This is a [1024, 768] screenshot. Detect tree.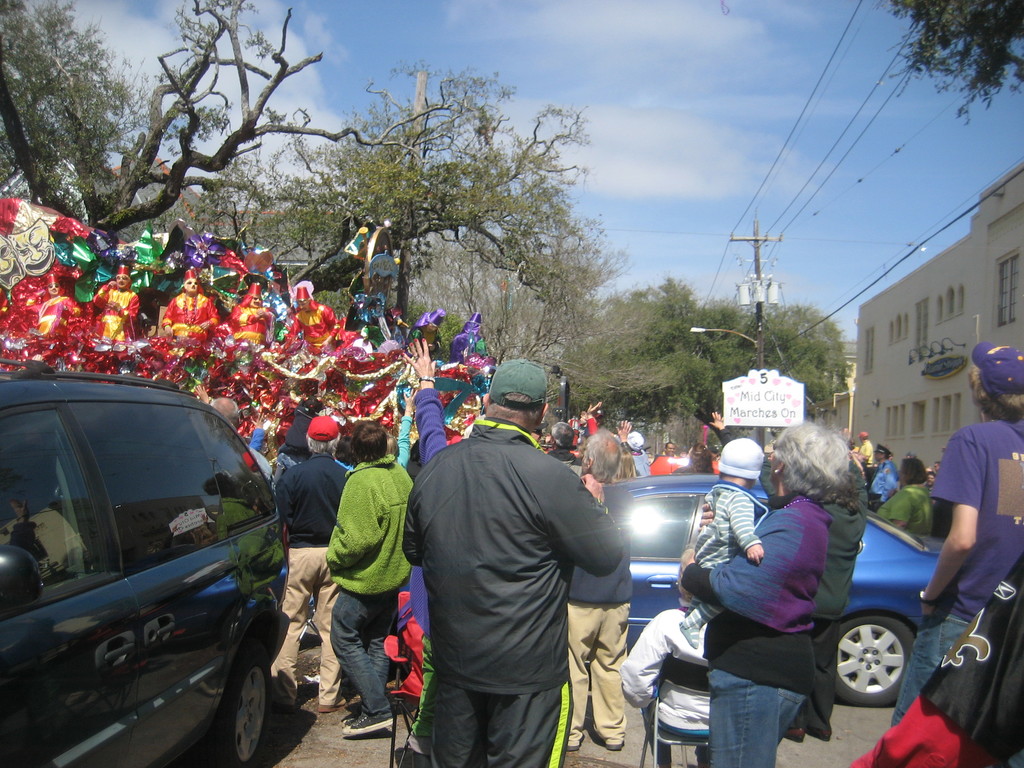
box(703, 284, 860, 416).
